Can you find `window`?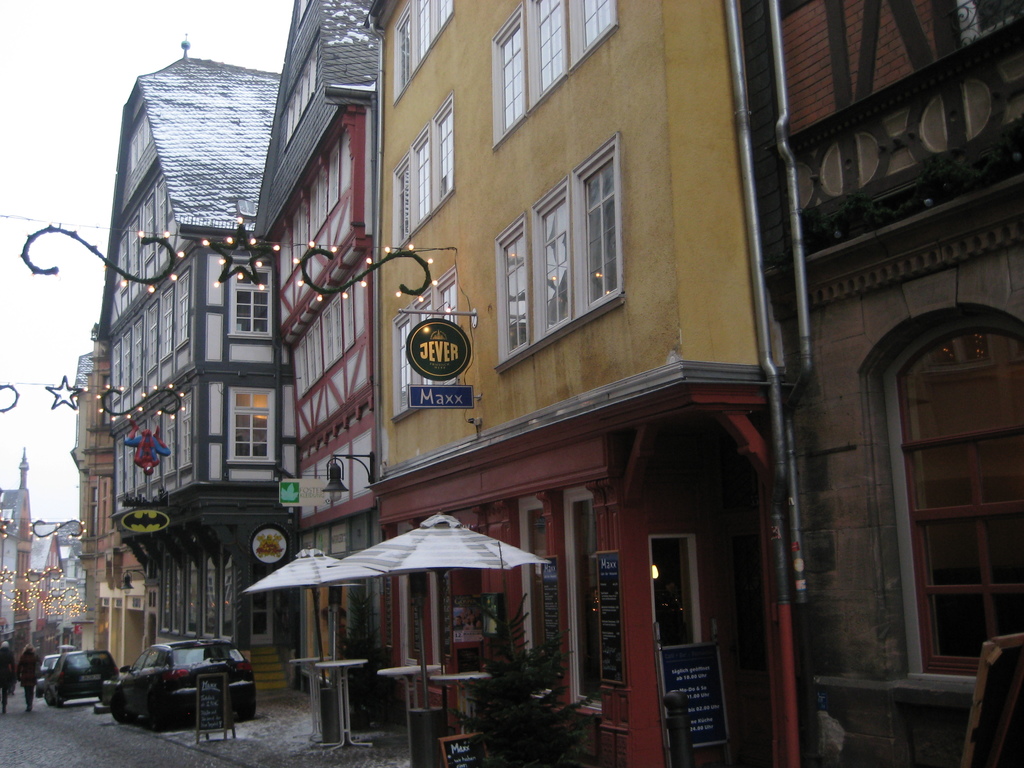
Yes, bounding box: (391,267,457,423).
